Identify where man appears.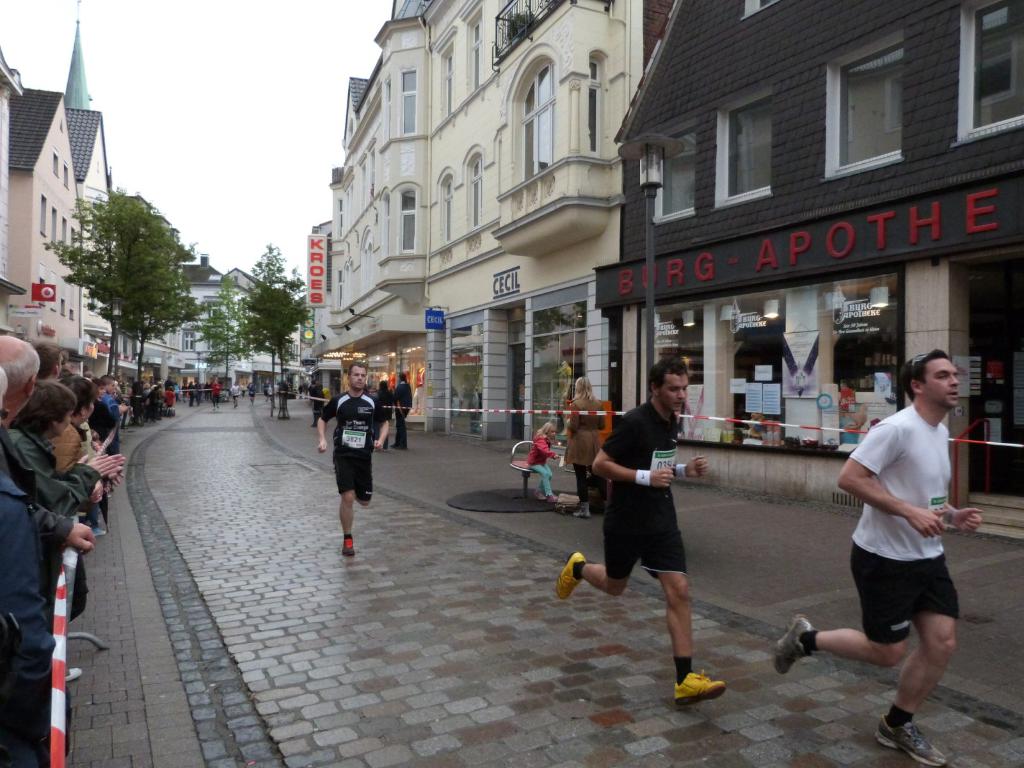
Appears at detection(394, 370, 413, 445).
